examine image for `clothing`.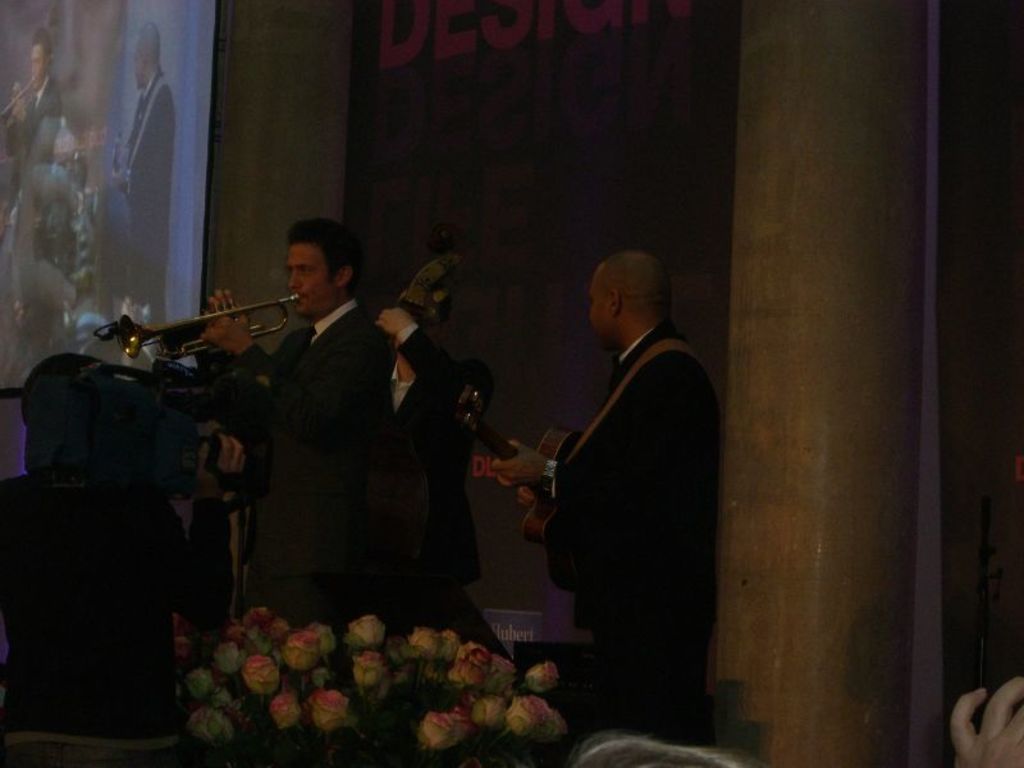
Examination result: 220, 301, 384, 622.
